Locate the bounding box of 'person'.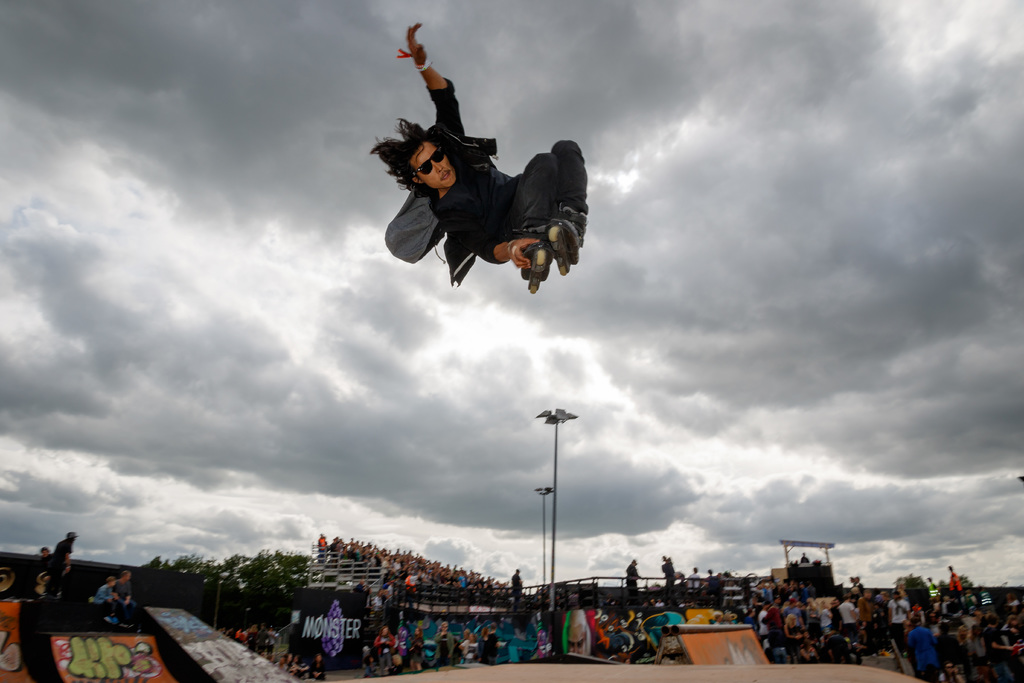
Bounding box: x1=376, y1=7, x2=591, y2=331.
